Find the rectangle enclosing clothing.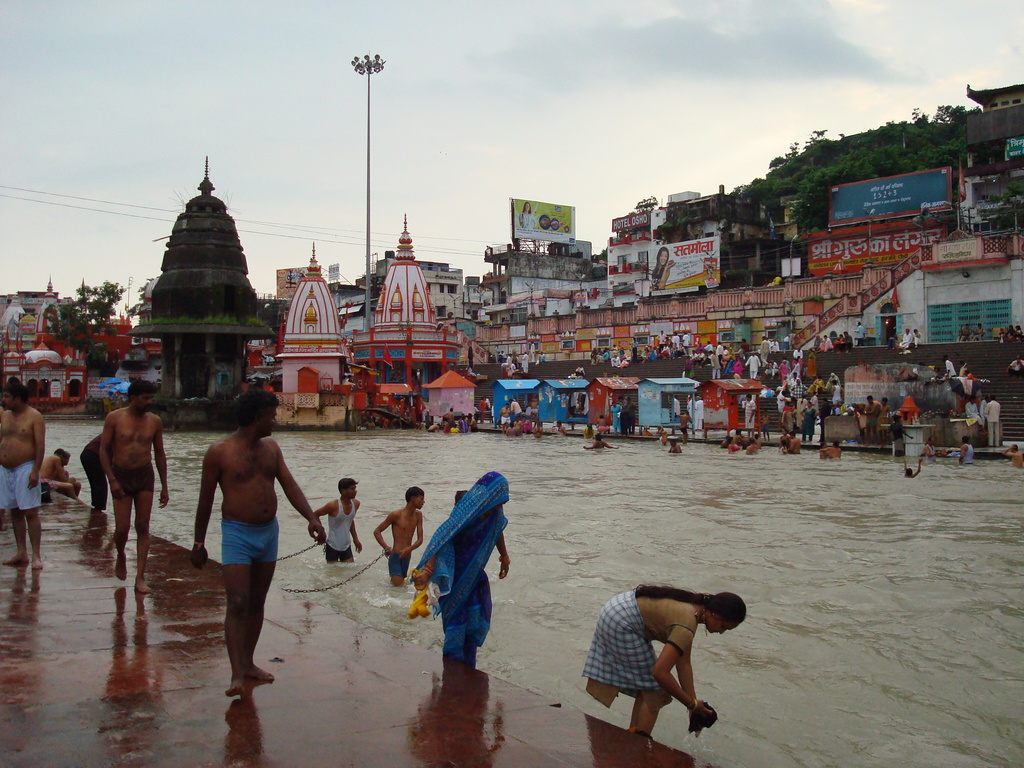
[746,401,758,428].
